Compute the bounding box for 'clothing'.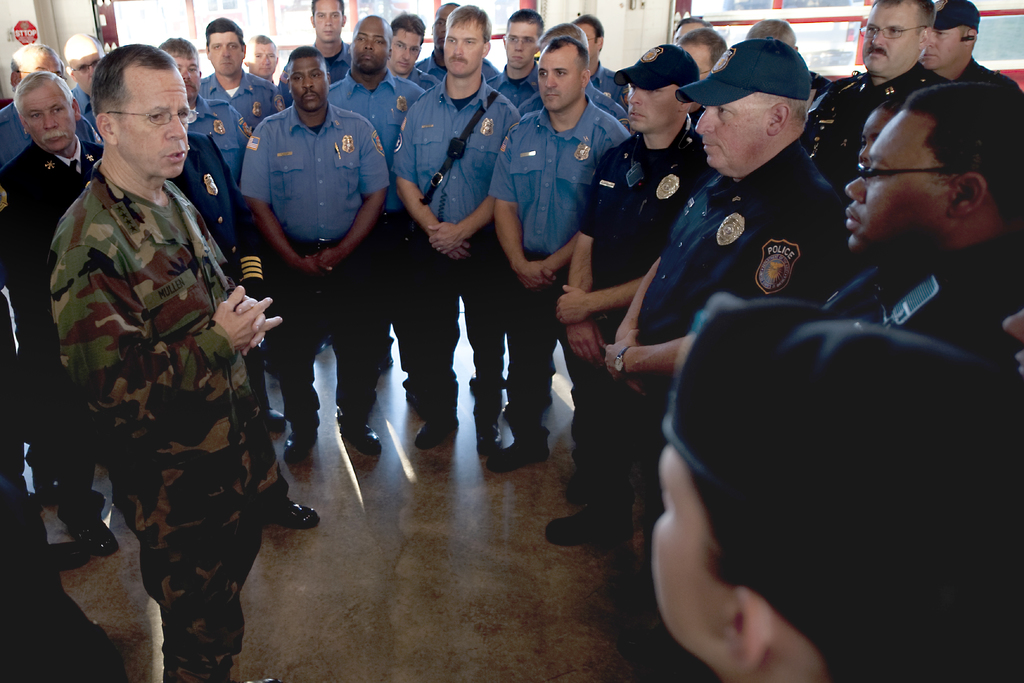
rect(278, 40, 352, 108).
